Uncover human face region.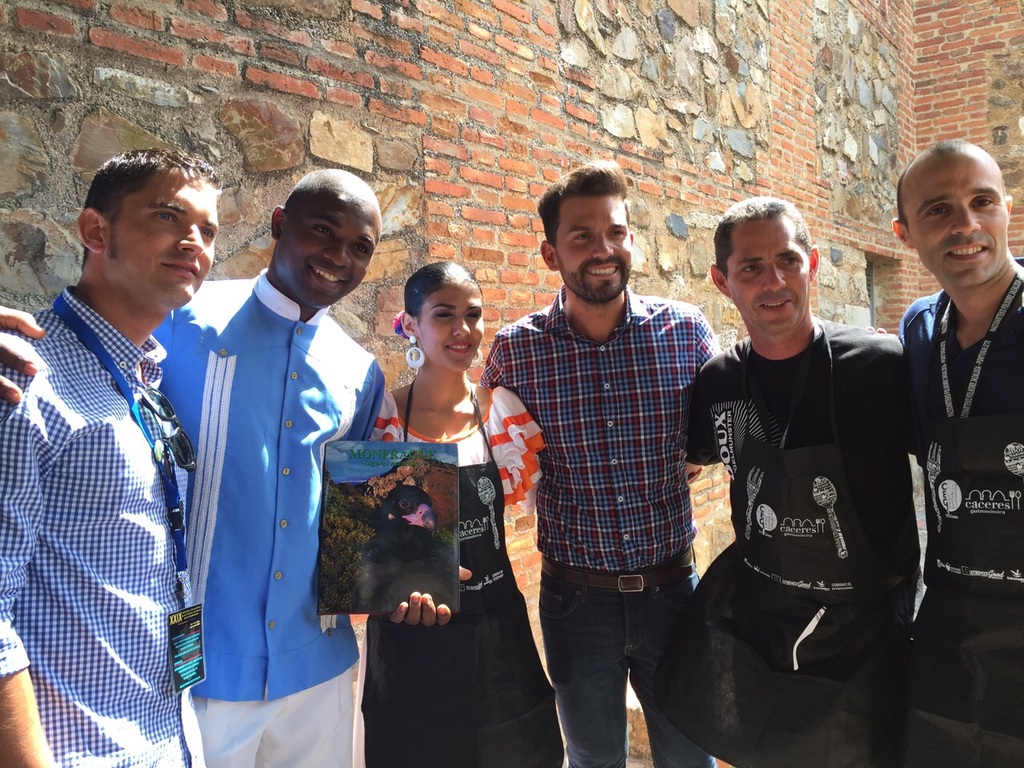
Uncovered: {"left": 727, "top": 215, "right": 811, "bottom": 333}.
